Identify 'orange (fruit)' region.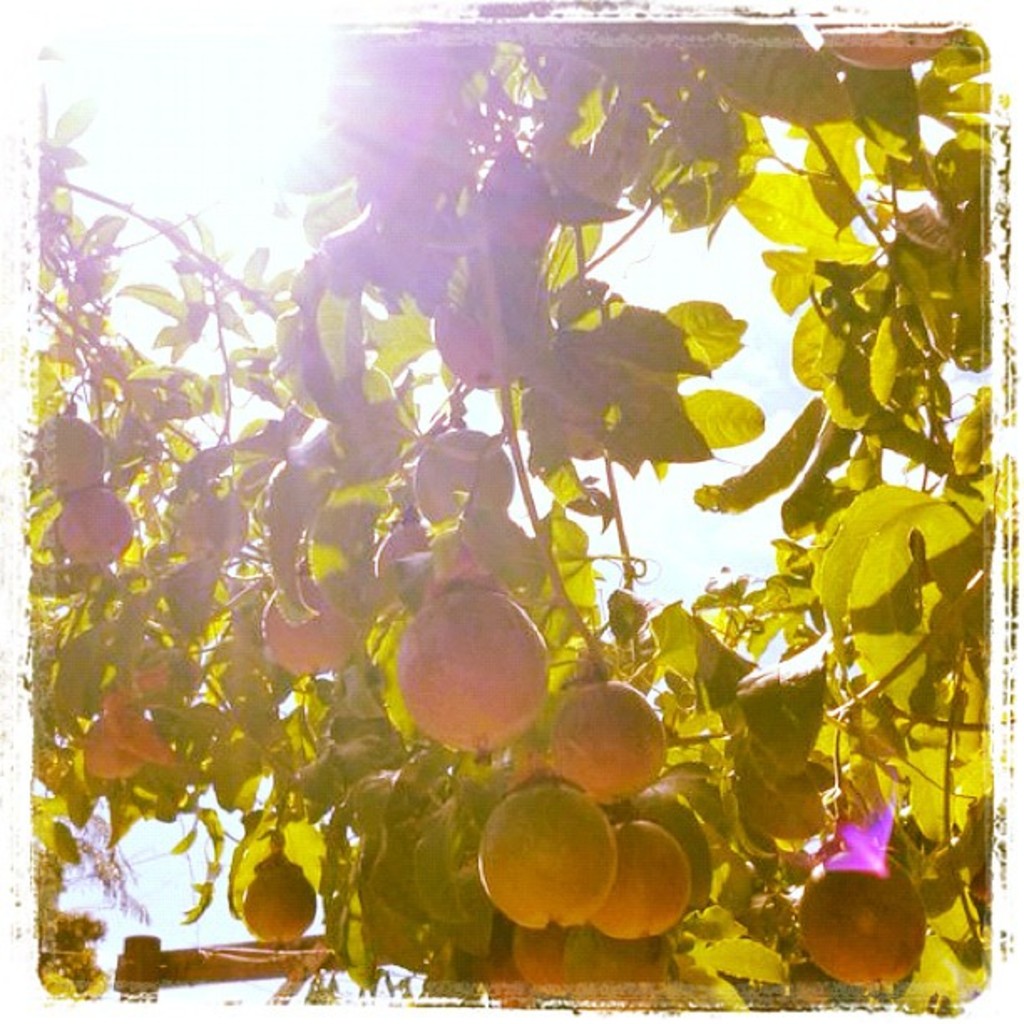
Region: BBox(594, 817, 698, 934).
